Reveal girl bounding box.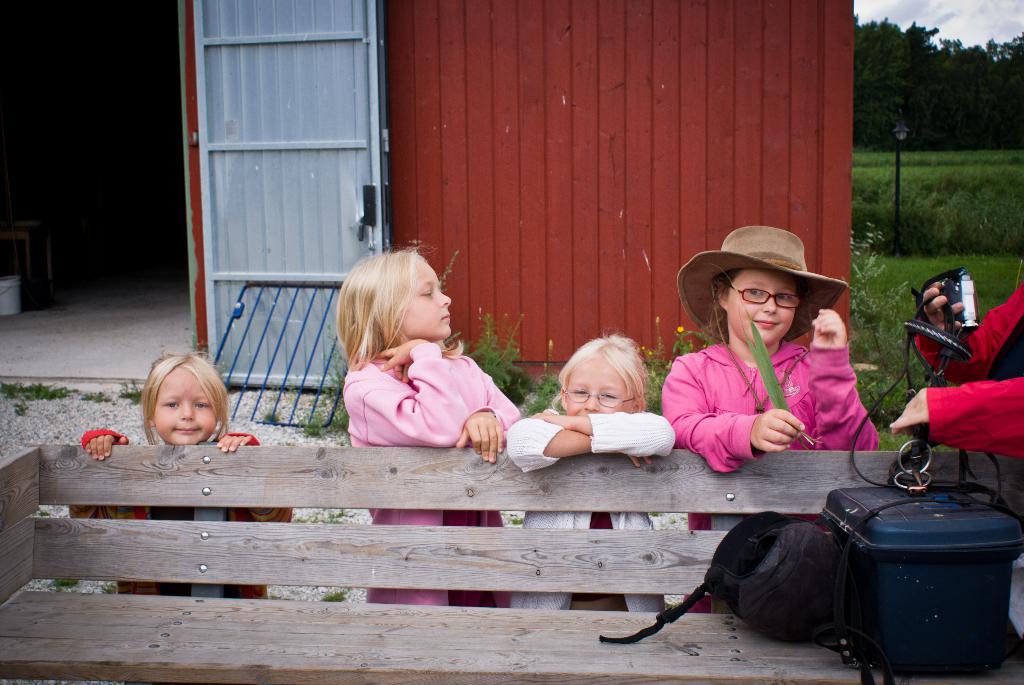
Revealed: (658, 224, 879, 617).
